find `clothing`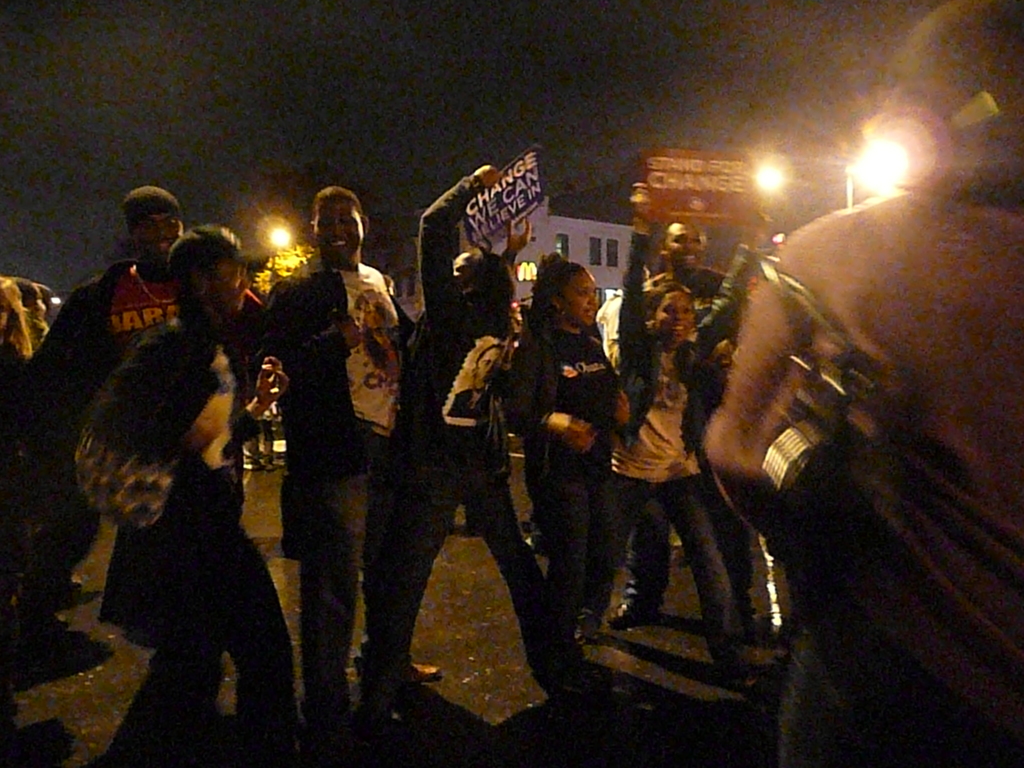
{"x1": 20, "y1": 254, "x2": 268, "y2": 627}
